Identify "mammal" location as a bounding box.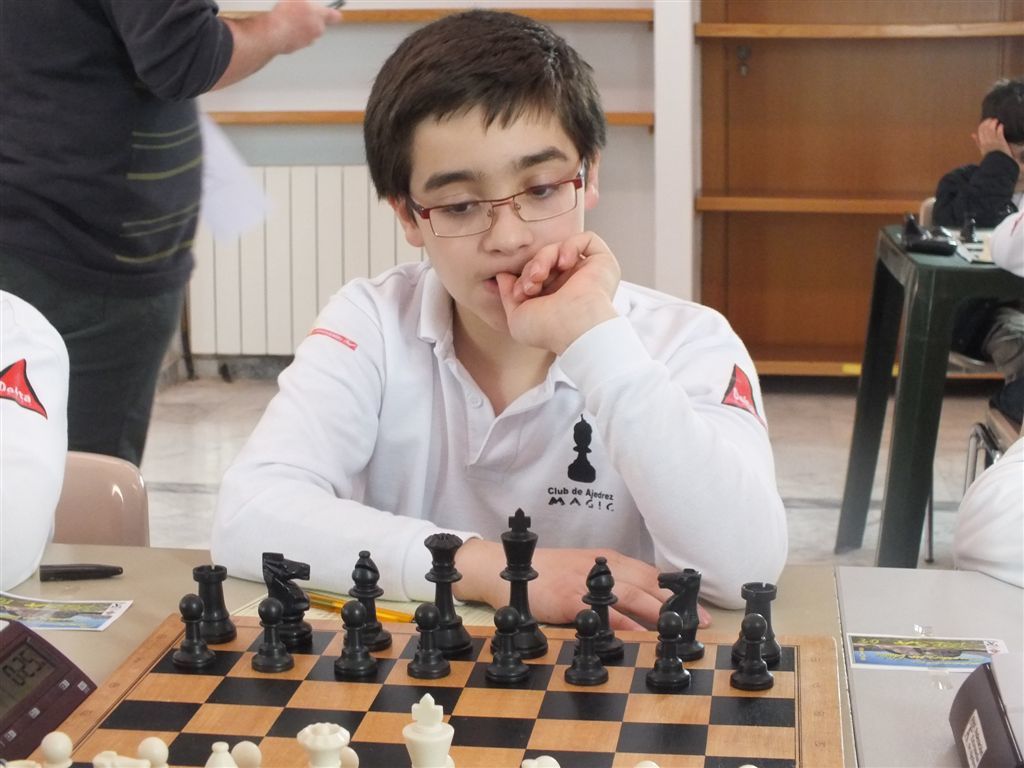
crop(0, 2, 346, 470).
